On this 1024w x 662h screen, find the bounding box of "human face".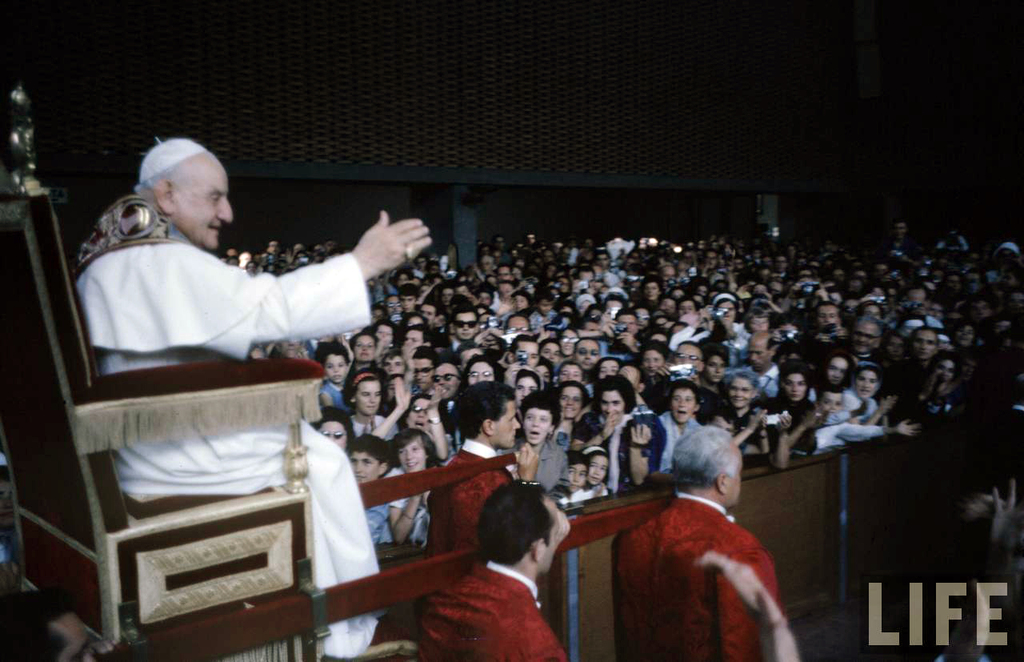
Bounding box: [x1=438, y1=291, x2=450, y2=307].
